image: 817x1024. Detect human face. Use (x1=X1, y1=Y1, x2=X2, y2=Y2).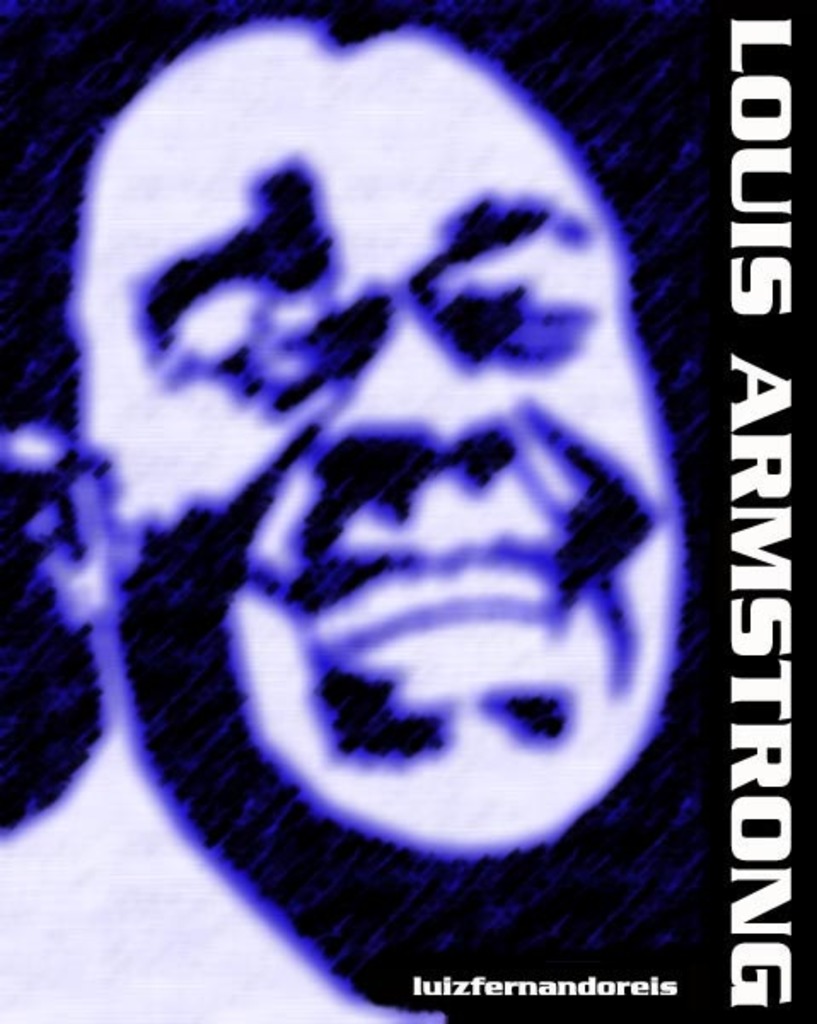
(x1=90, y1=44, x2=689, y2=843).
